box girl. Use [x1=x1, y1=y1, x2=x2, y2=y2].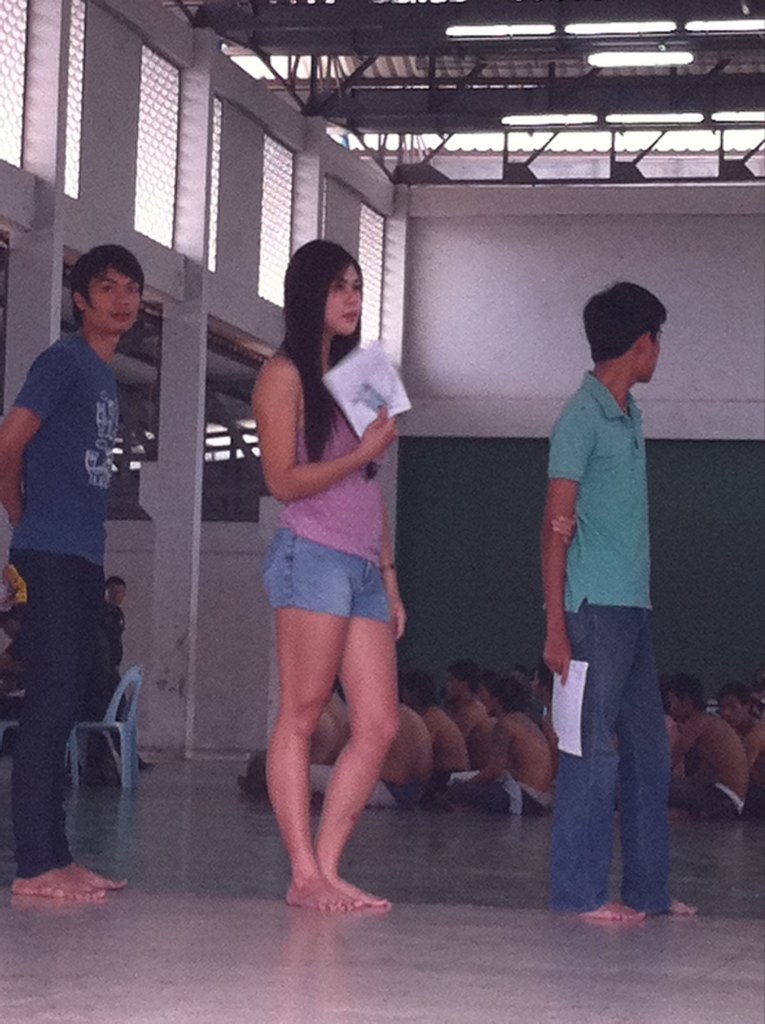
[x1=249, y1=233, x2=408, y2=906].
